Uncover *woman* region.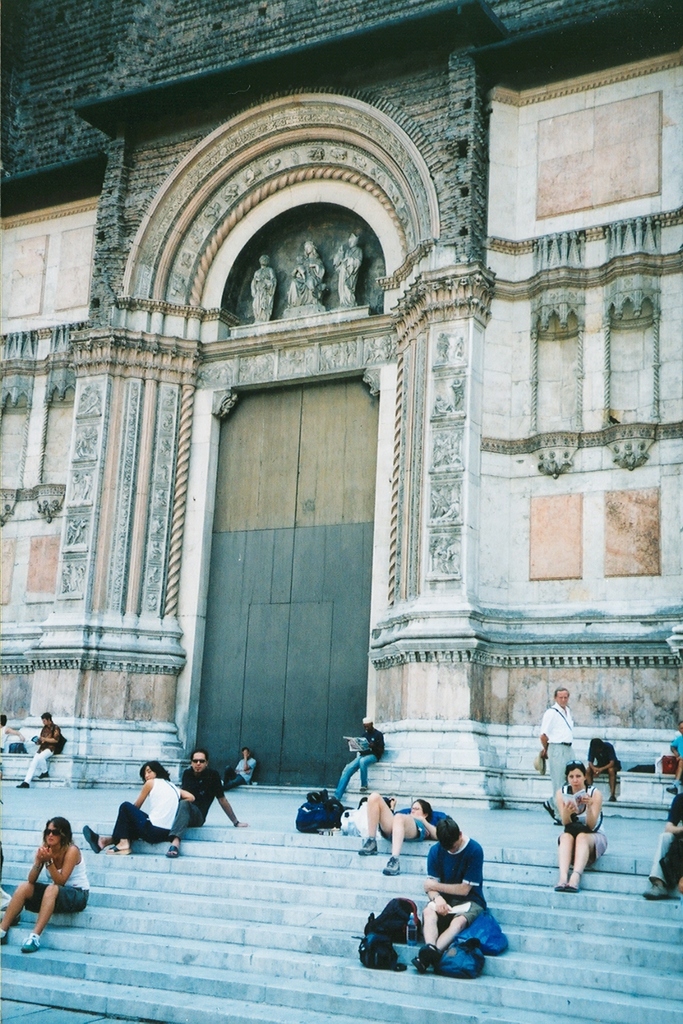
Uncovered: BBox(4, 827, 92, 962).
